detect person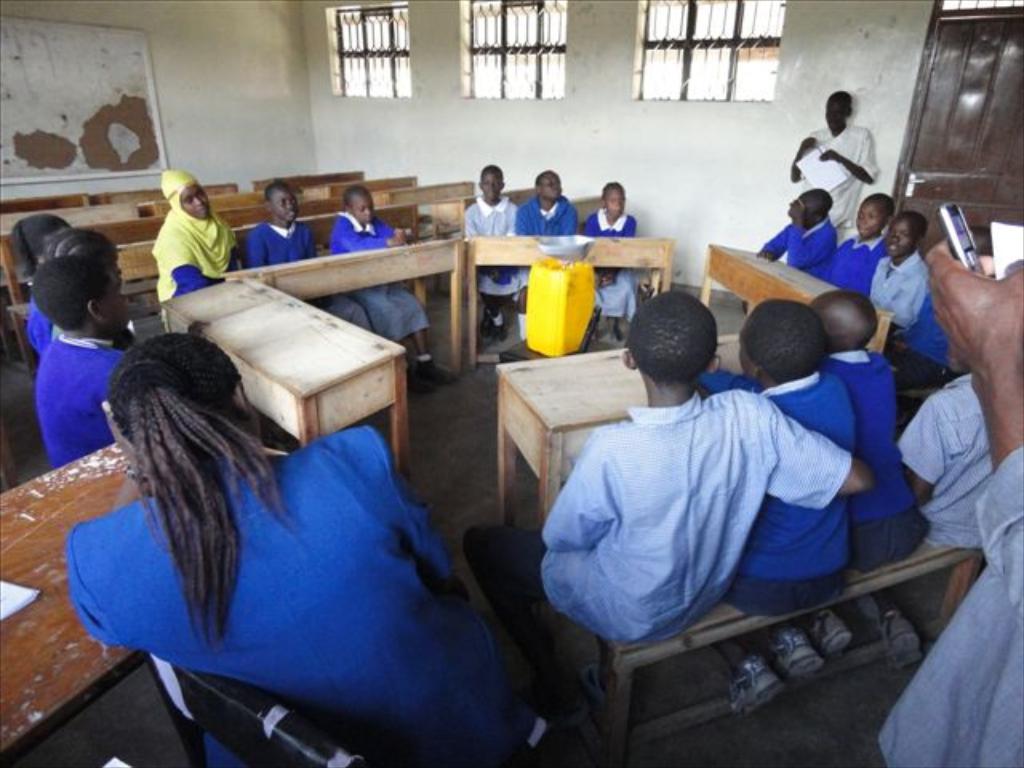
{"x1": 14, "y1": 218, "x2": 78, "y2": 350}
